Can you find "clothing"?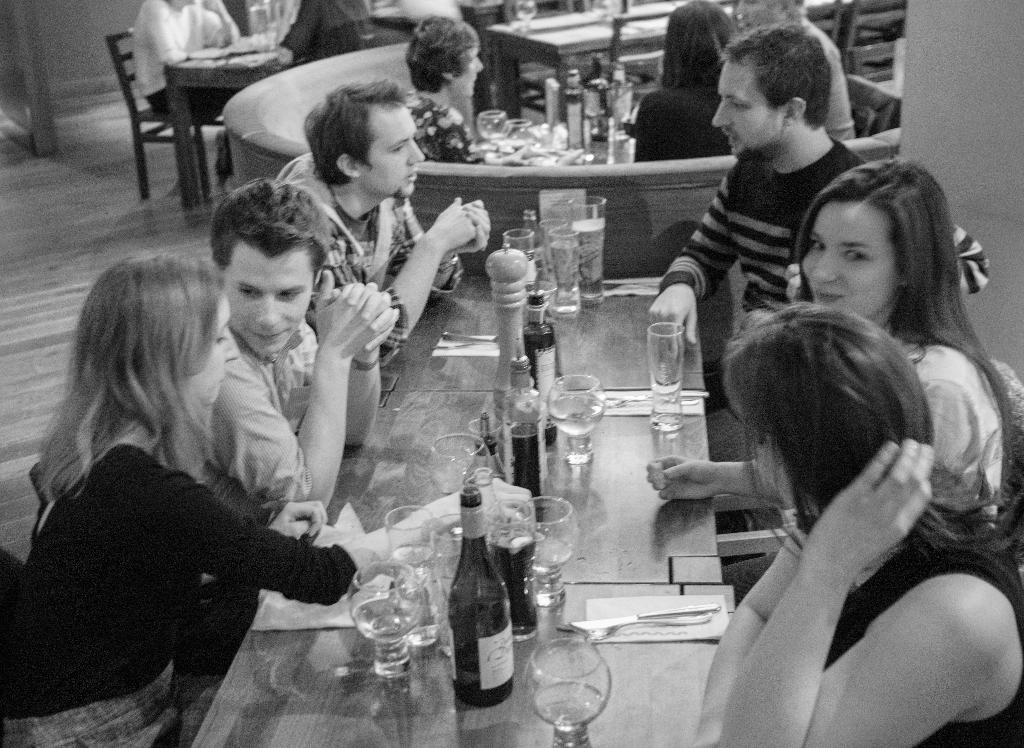
Yes, bounding box: locate(660, 164, 997, 323).
